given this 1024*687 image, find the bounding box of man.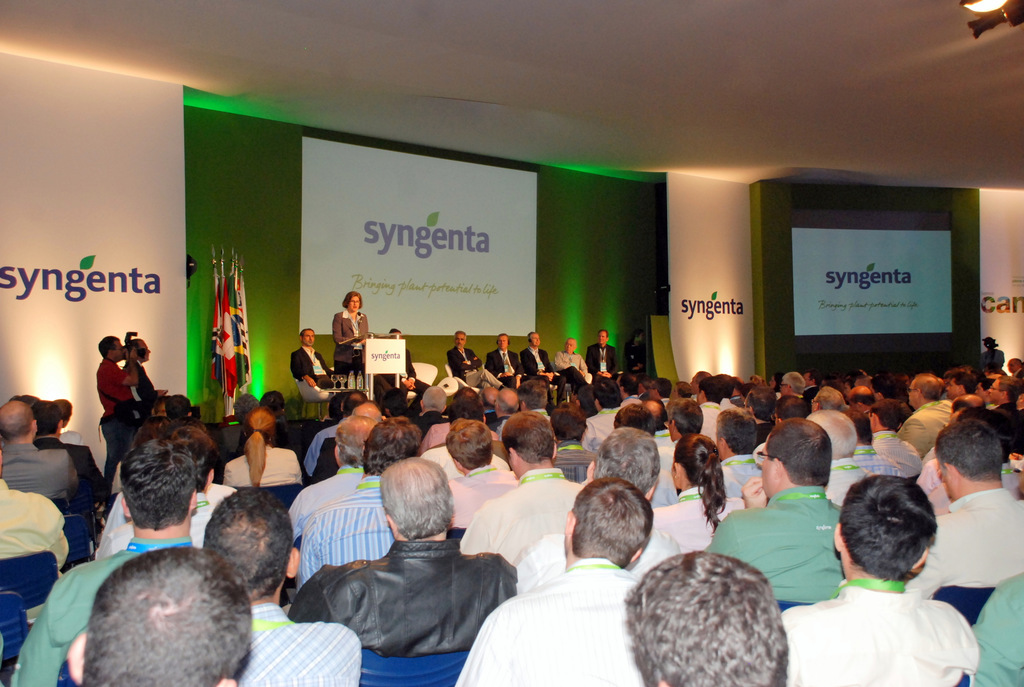
(x1=447, y1=331, x2=506, y2=392).
